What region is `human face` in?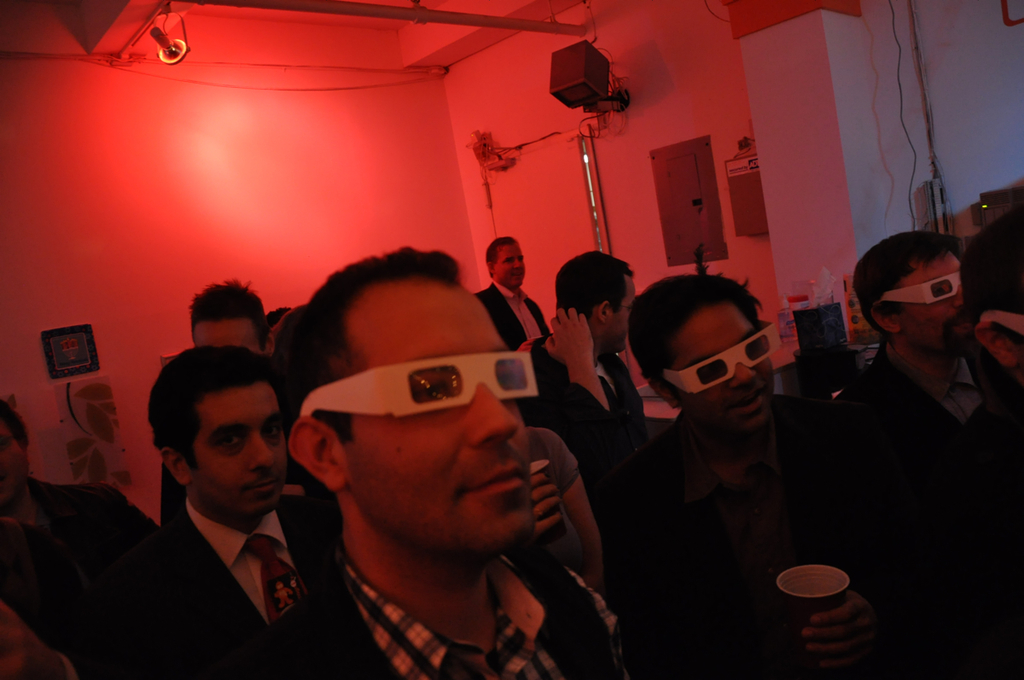
pyautogui.locateOnScreen(492, 242, 526, 291).
